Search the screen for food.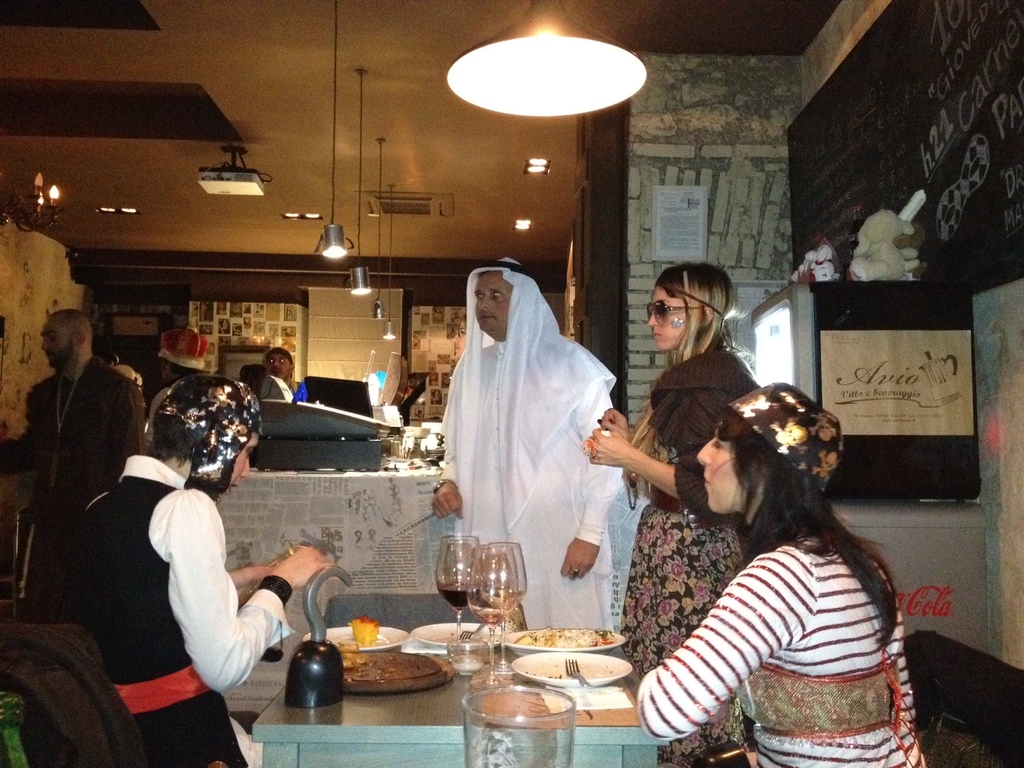
Found at (x1=511, y1=625, x2=613, y2=650).
